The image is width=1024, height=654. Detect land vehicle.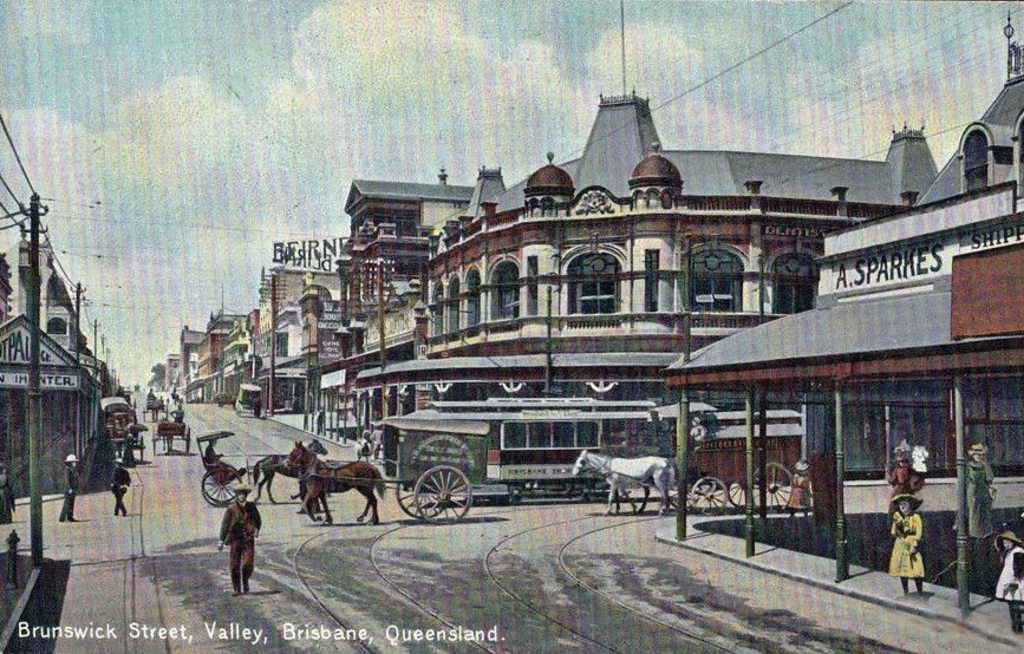
Detection: [left=233, top=384, right=261, bottom=419].
